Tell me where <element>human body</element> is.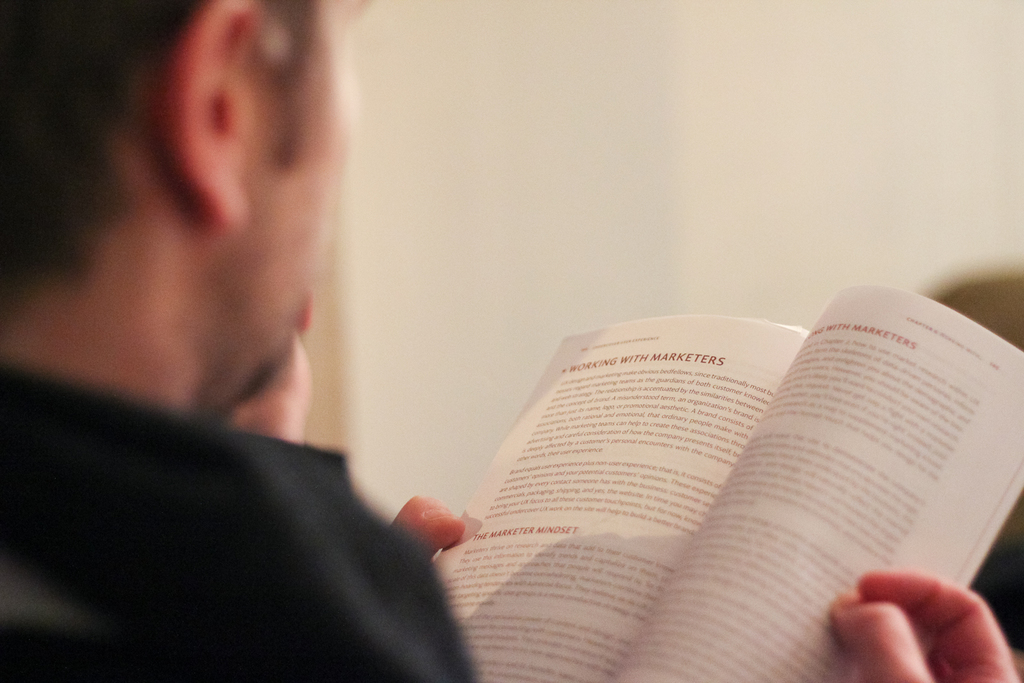
<element>human body</element> is at [0,1,1018,682].
